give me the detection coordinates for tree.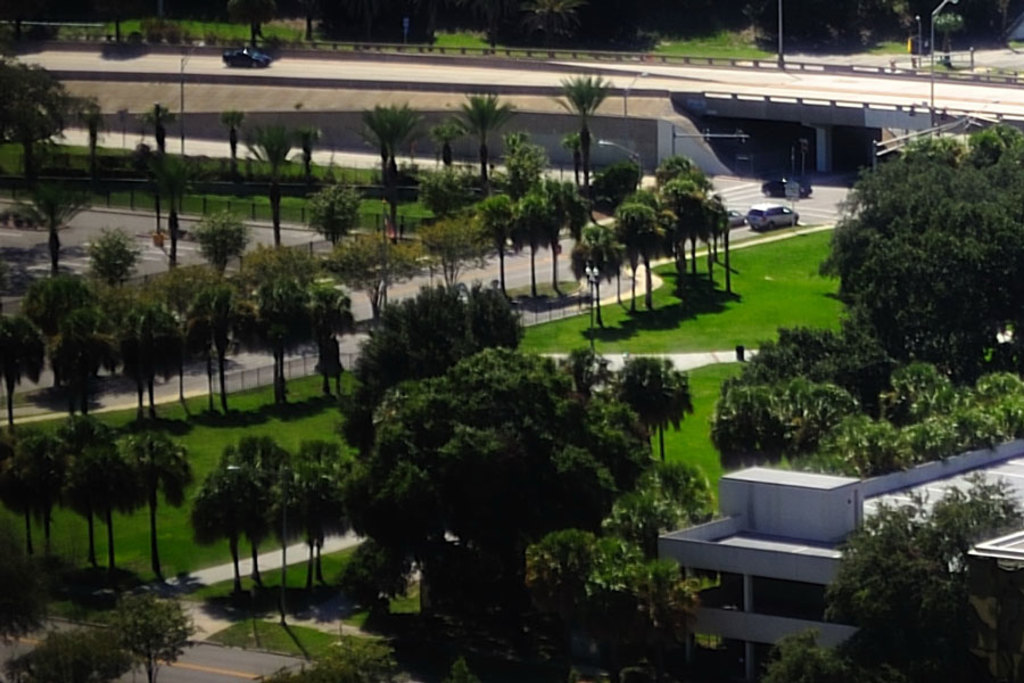
(x1=555, y1=349, x2=621, y2=461).
